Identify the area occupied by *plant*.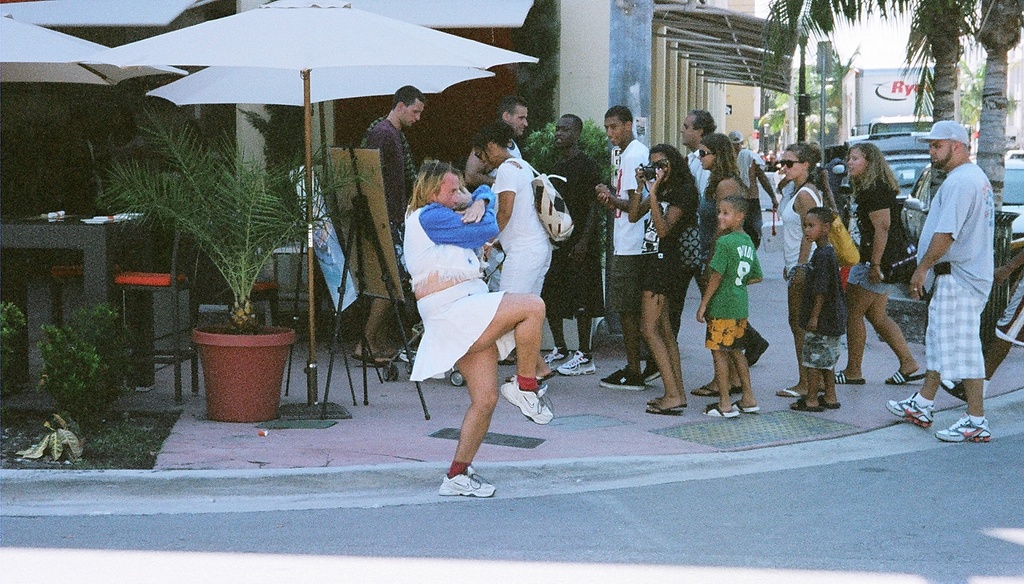
Area: [left=0, top=299, right=30, bottom=375].
